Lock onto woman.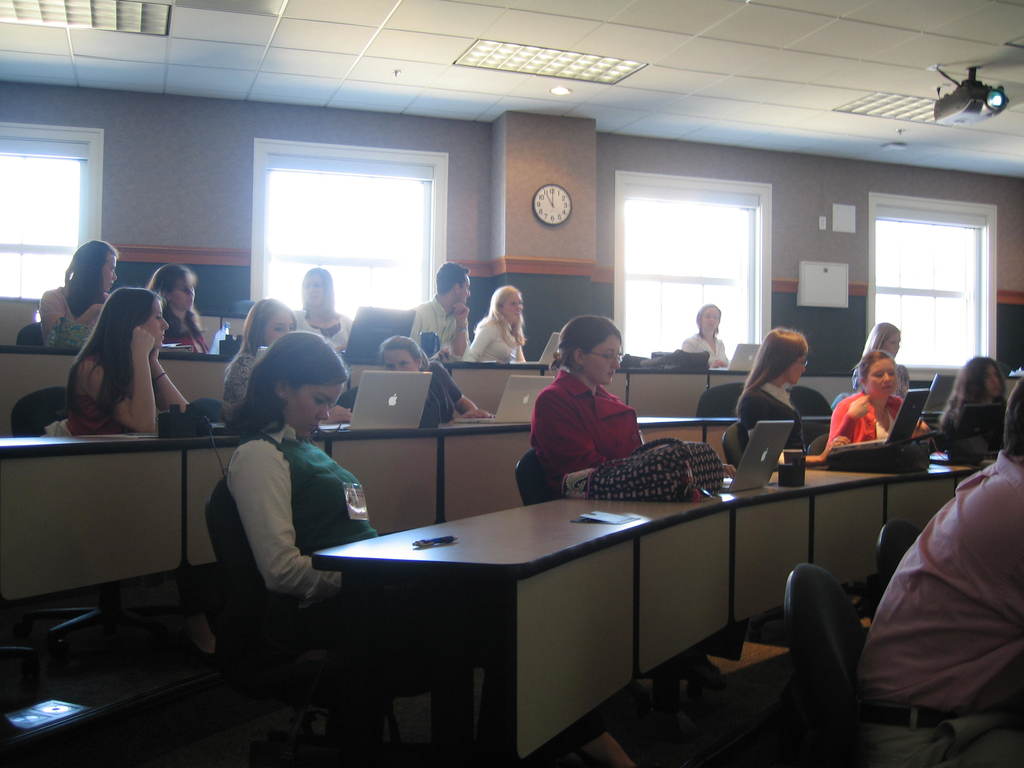
Locked: 676, 305, 731, 367.
